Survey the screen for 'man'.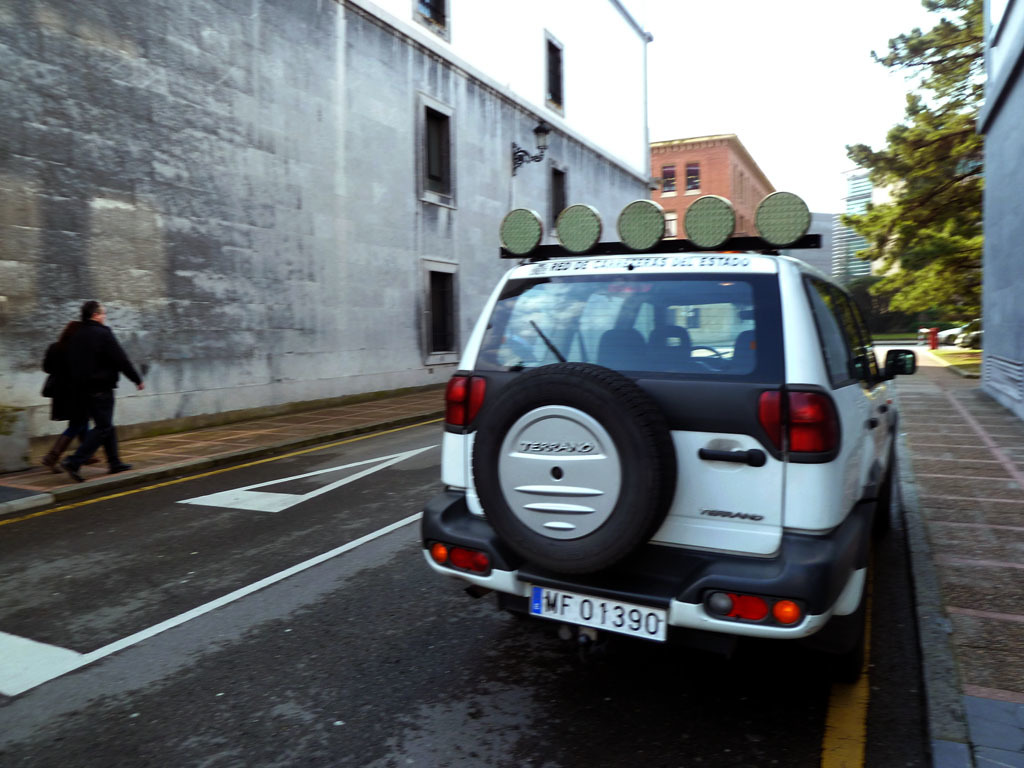
Survey found: {"left": 49, "top": 346, "right": 102, "bottom": 469}.
